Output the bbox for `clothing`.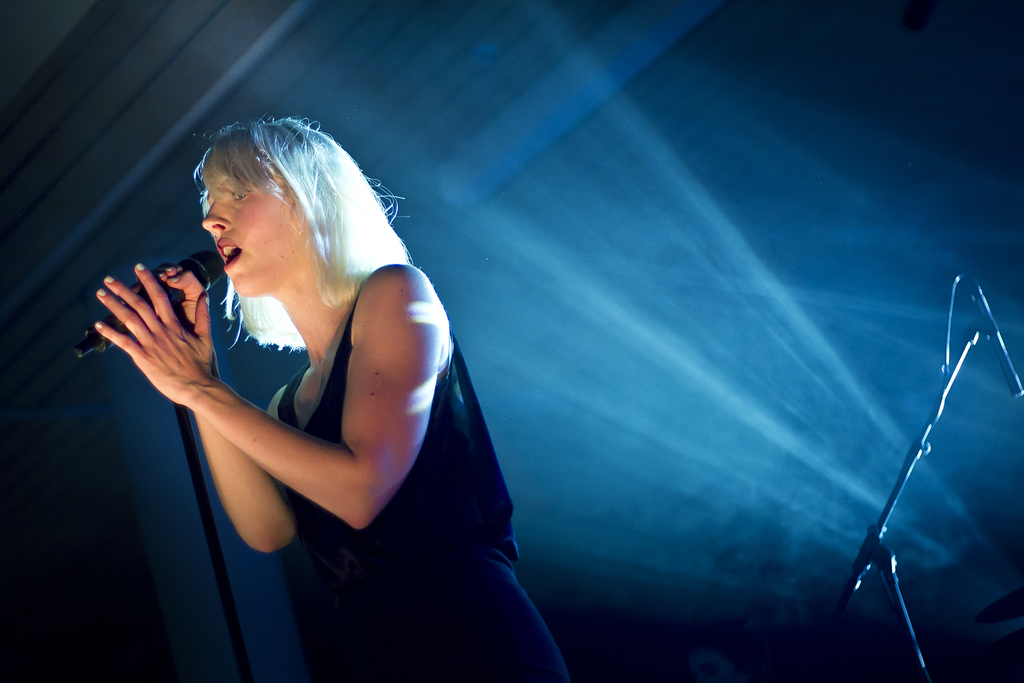
{"x1": 221, "y1": 226, "x2": 538, "y2": 636}.
